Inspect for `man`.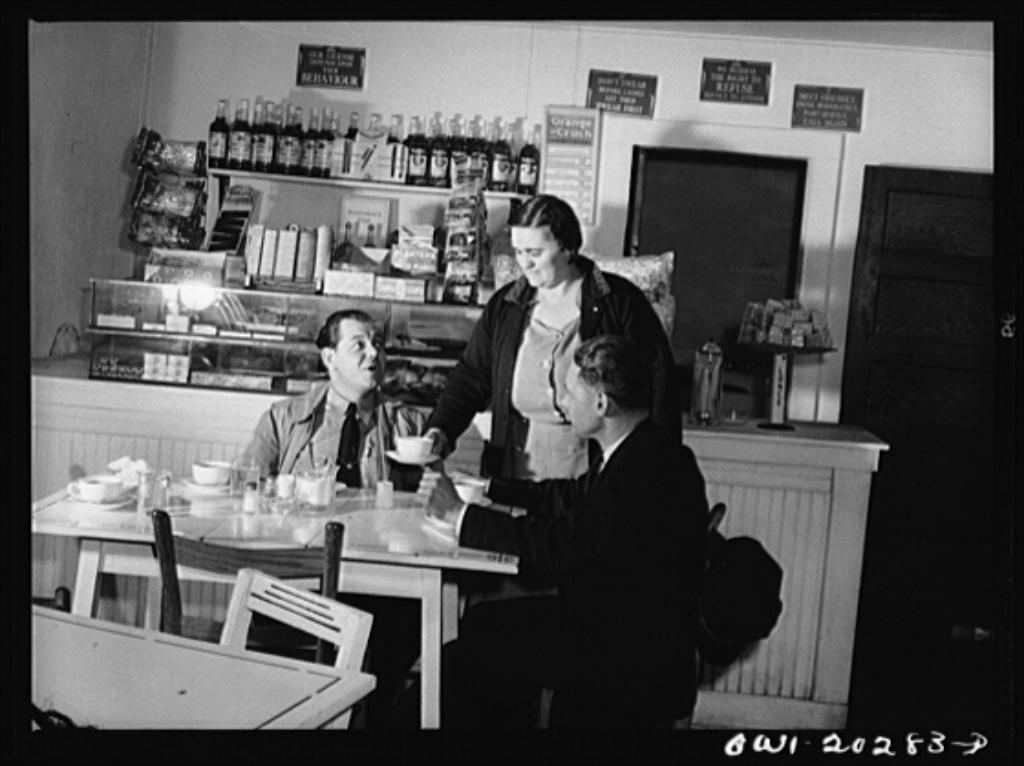
Inspection: <region>238, 311, 435, 724</region>.
